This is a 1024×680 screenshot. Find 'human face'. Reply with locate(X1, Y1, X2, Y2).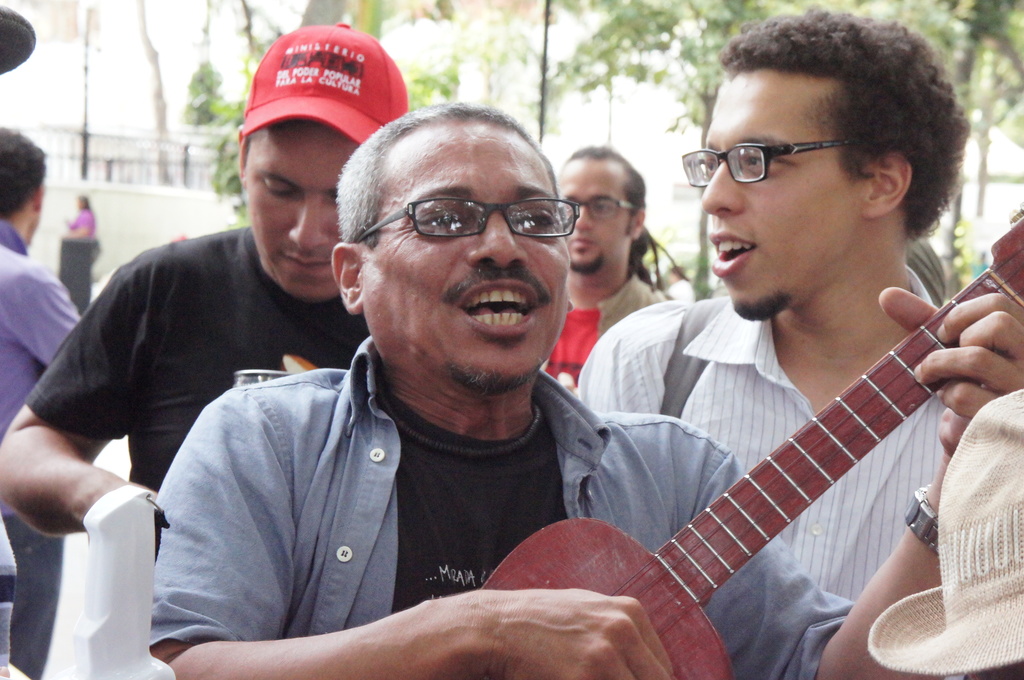
locate(365, 120, 570, 394).
